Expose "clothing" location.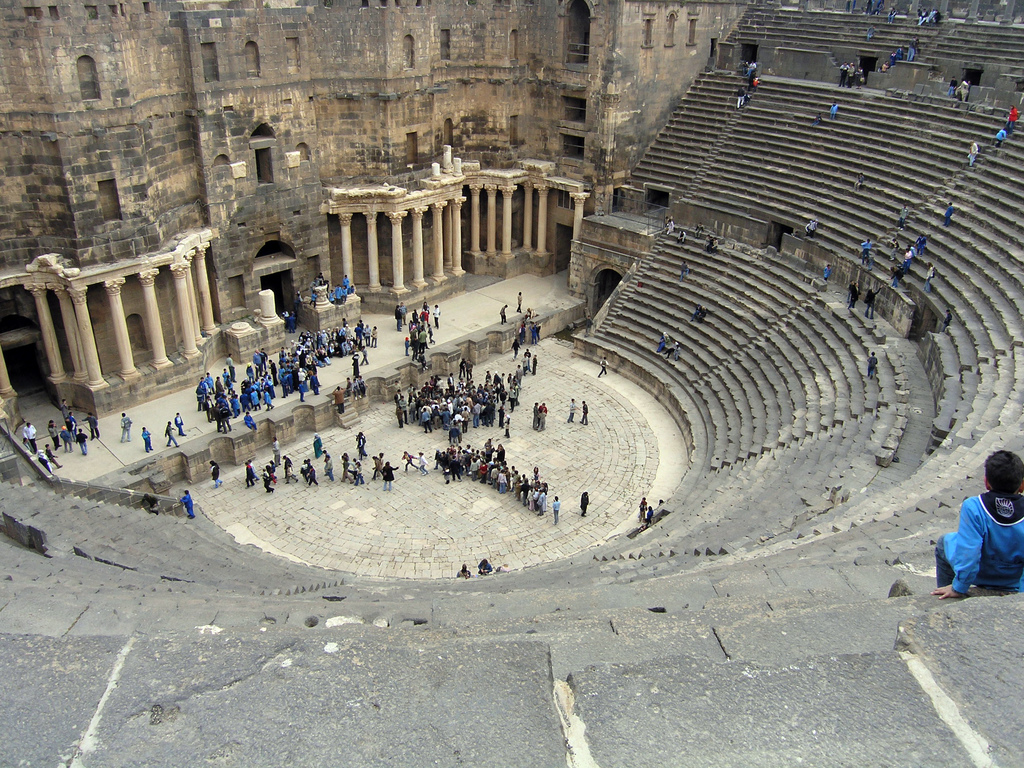
Exposed at {"x1": 676, "y1": 232, "x2": 686, "y2": 244}.
